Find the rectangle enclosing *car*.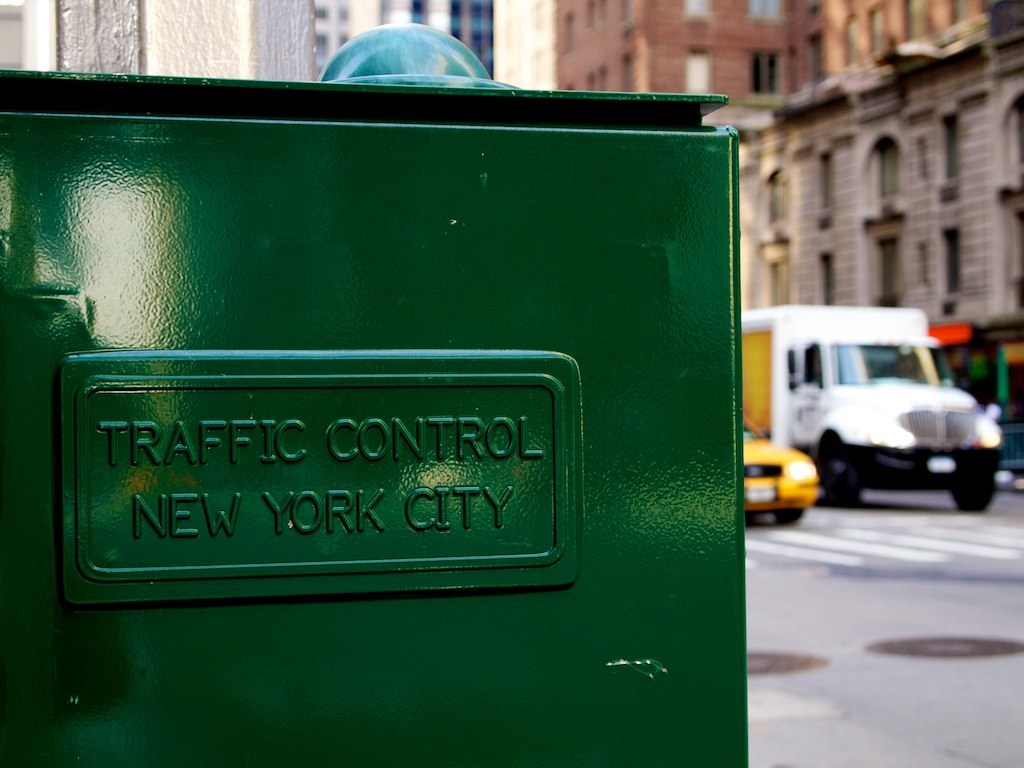
box=[743, 411, 822, 520].
